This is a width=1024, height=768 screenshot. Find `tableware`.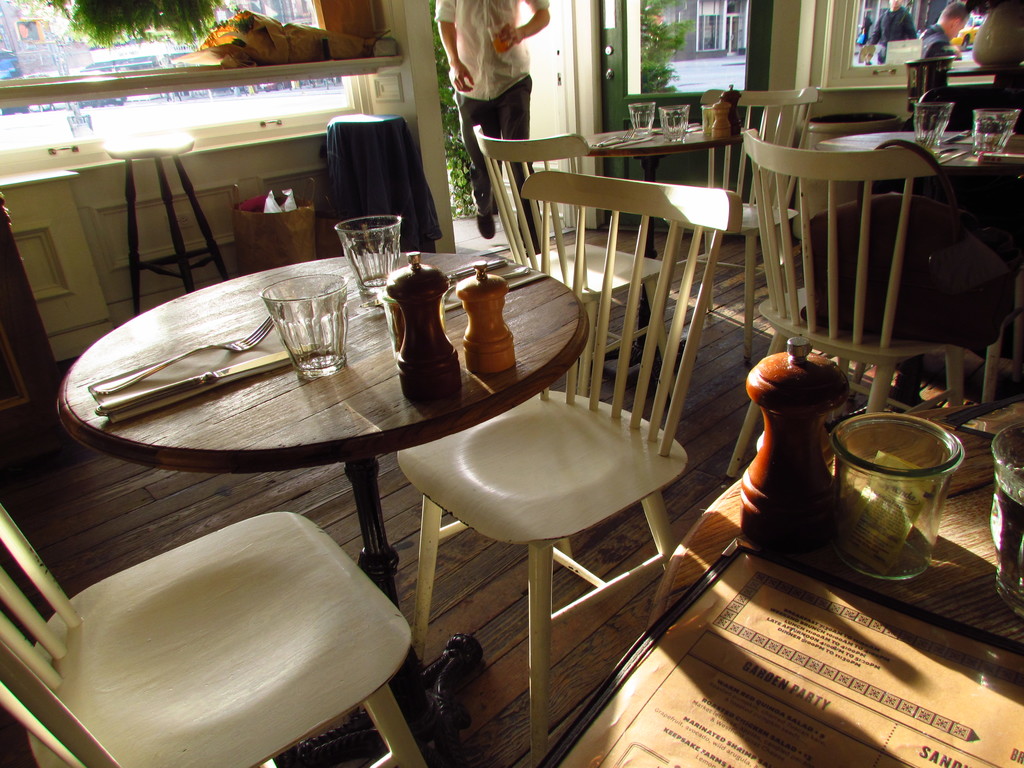
Bounding box: Rect(456, 259, 521, 373).
